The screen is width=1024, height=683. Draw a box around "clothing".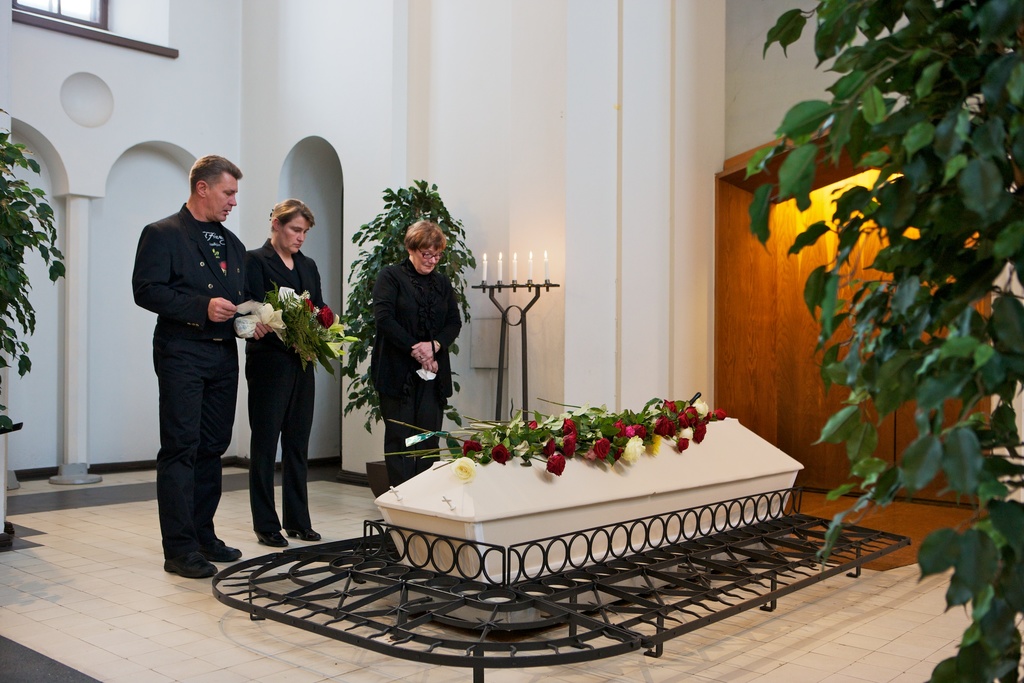
<bbox>245, 230, 326, 540</bbox>.
